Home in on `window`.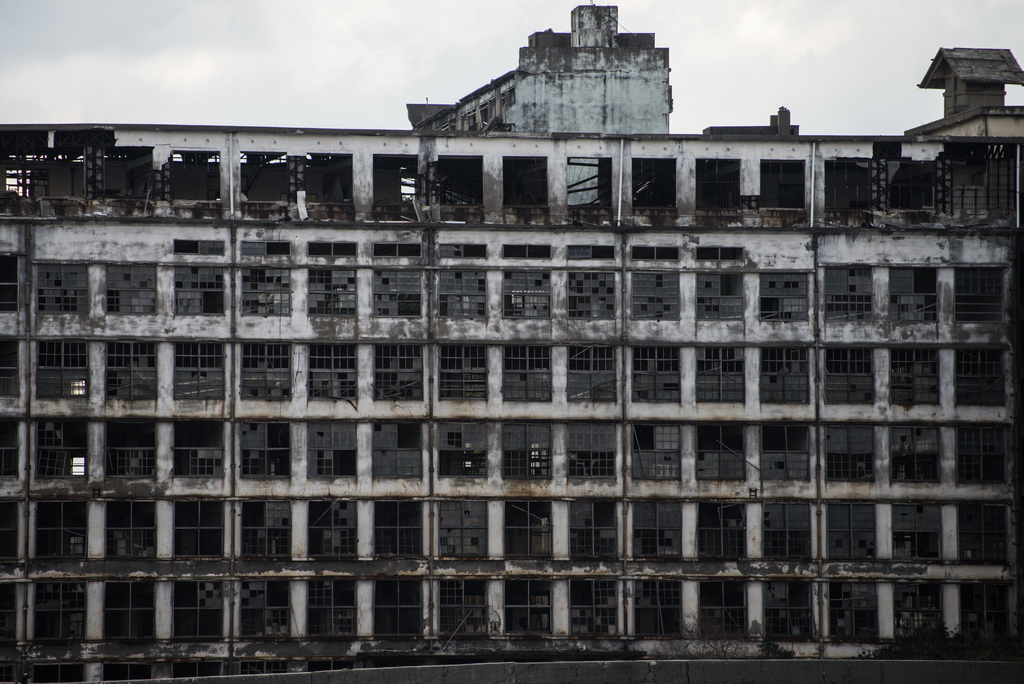
Homed in at [440, 344, 492, 402].
